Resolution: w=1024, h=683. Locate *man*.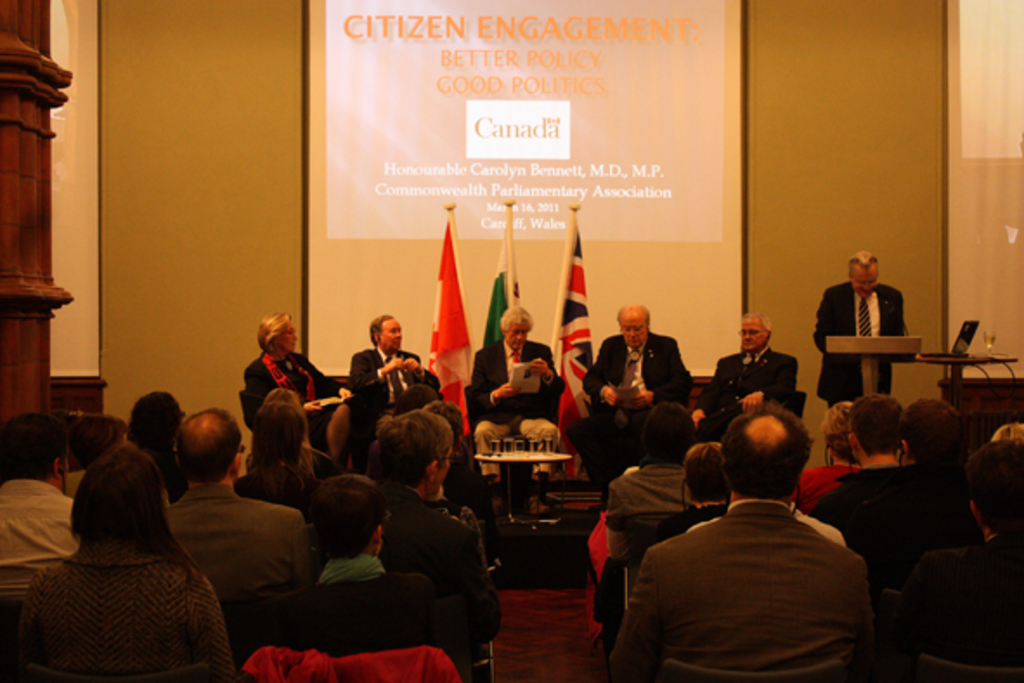
left=714, top=312, right=799, bottom=402.
